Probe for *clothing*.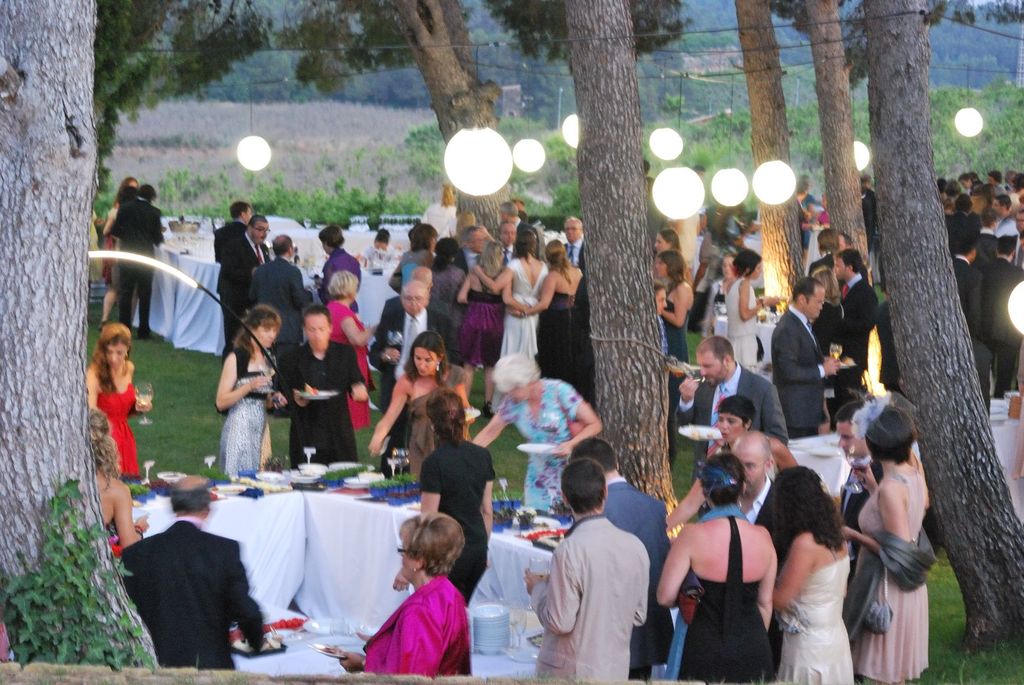
Probe result: <region>772, 563, 861, 684</region>.
